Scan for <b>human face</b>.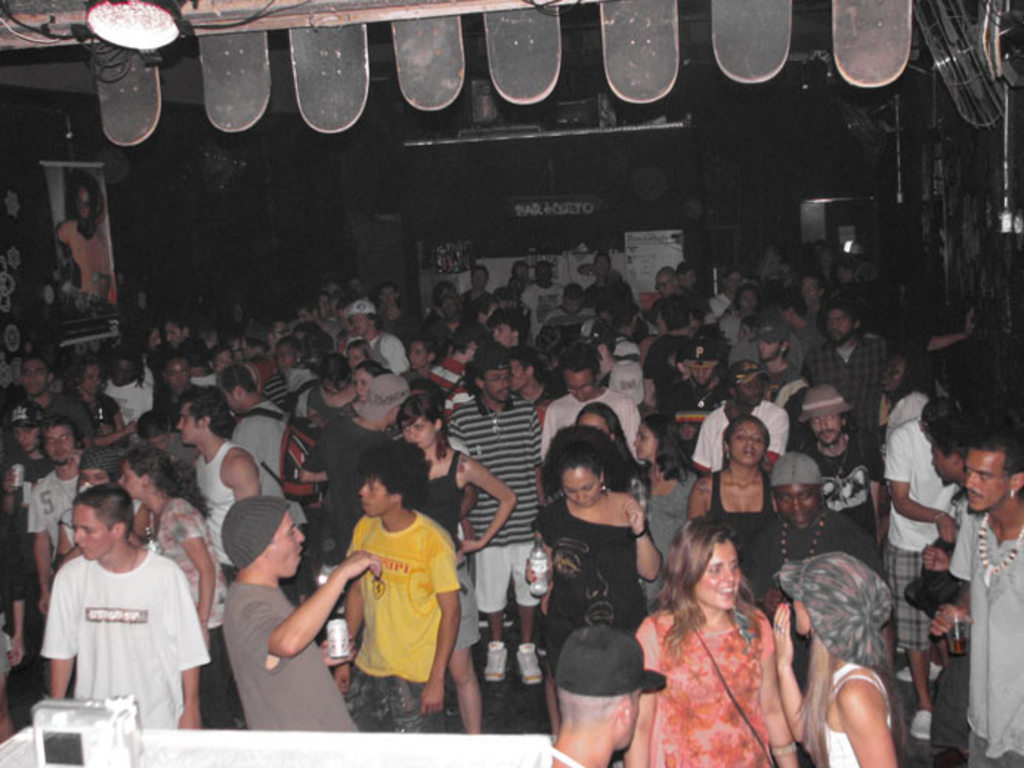
Scan result: [x1=378, y1=287, x2=397, y2=306].
